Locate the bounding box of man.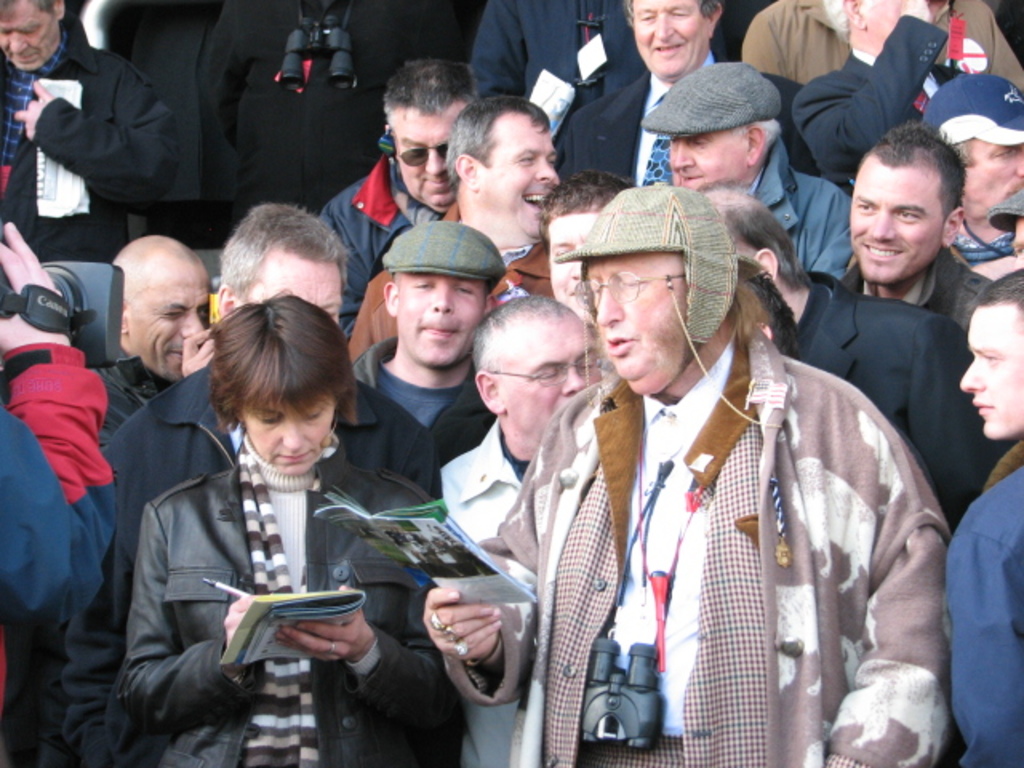
Bounding box: 696/187/1013/544.
